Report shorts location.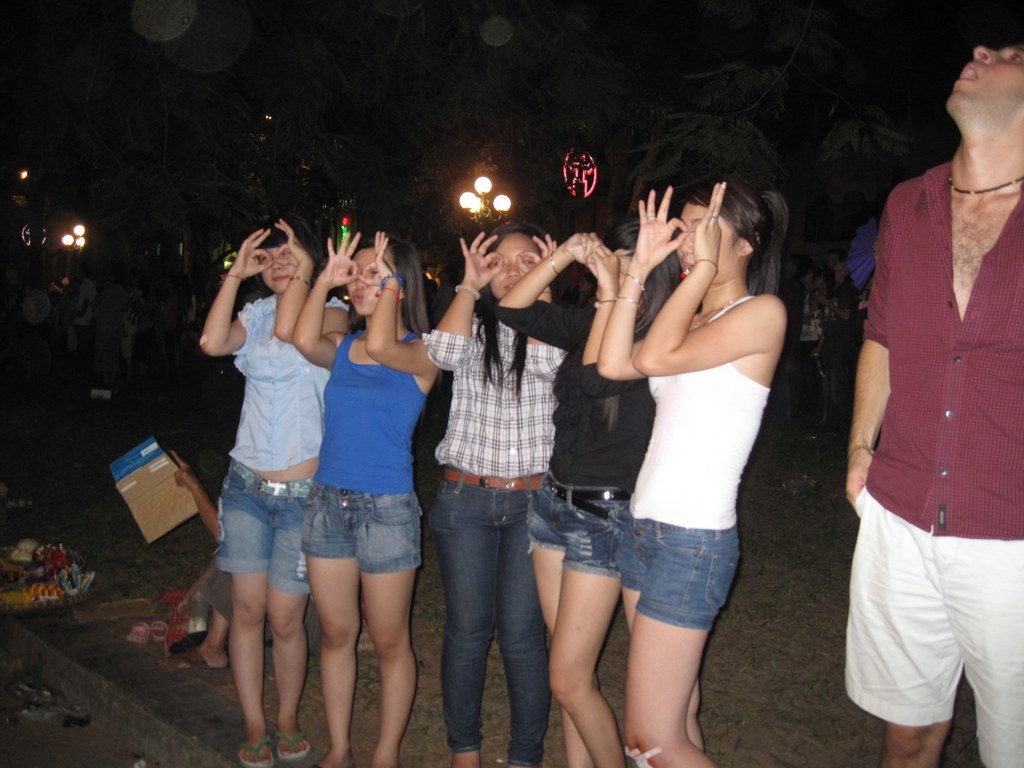
Report: x1=614, y1=526, x2=738, y2=627.
